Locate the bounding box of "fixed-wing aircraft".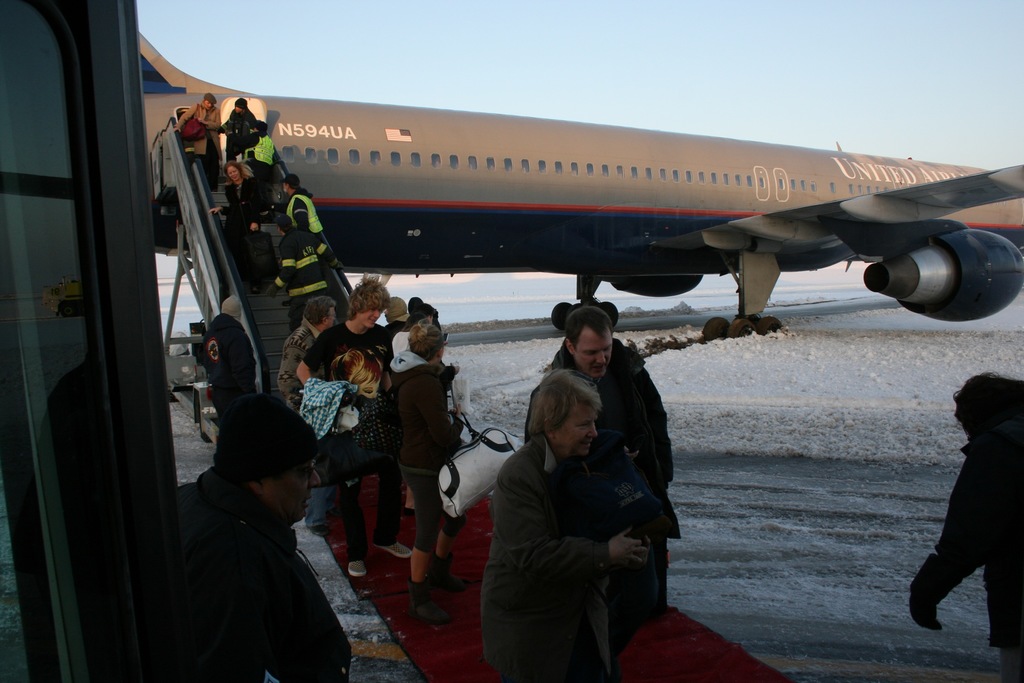
Bounding box: [131,21,1023,341].
